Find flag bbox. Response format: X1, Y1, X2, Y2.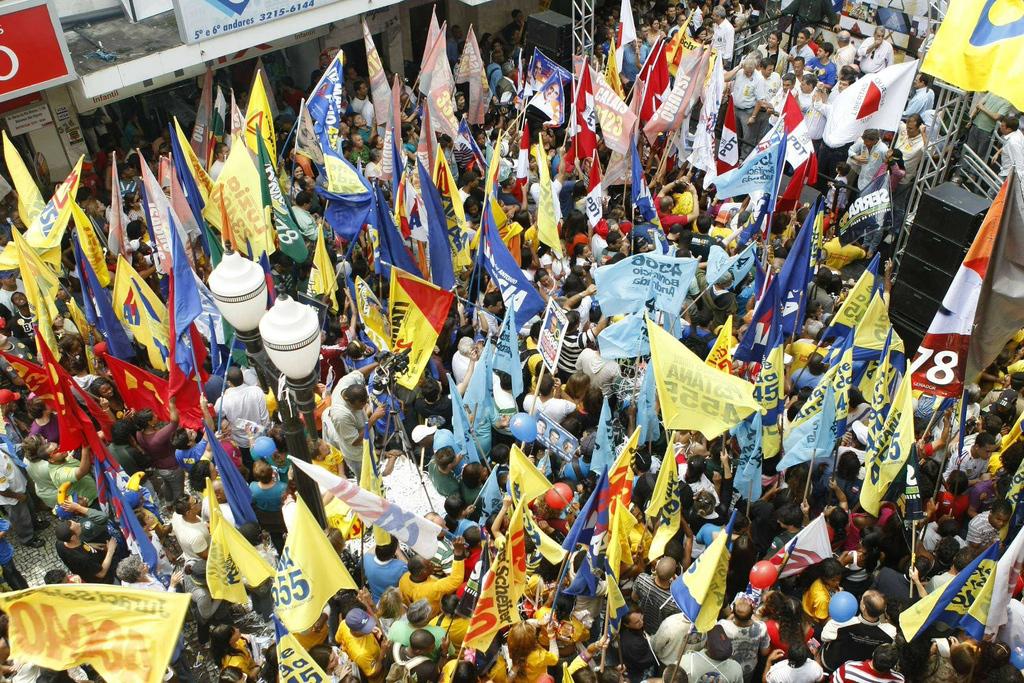
690, 42, 735, 177.
